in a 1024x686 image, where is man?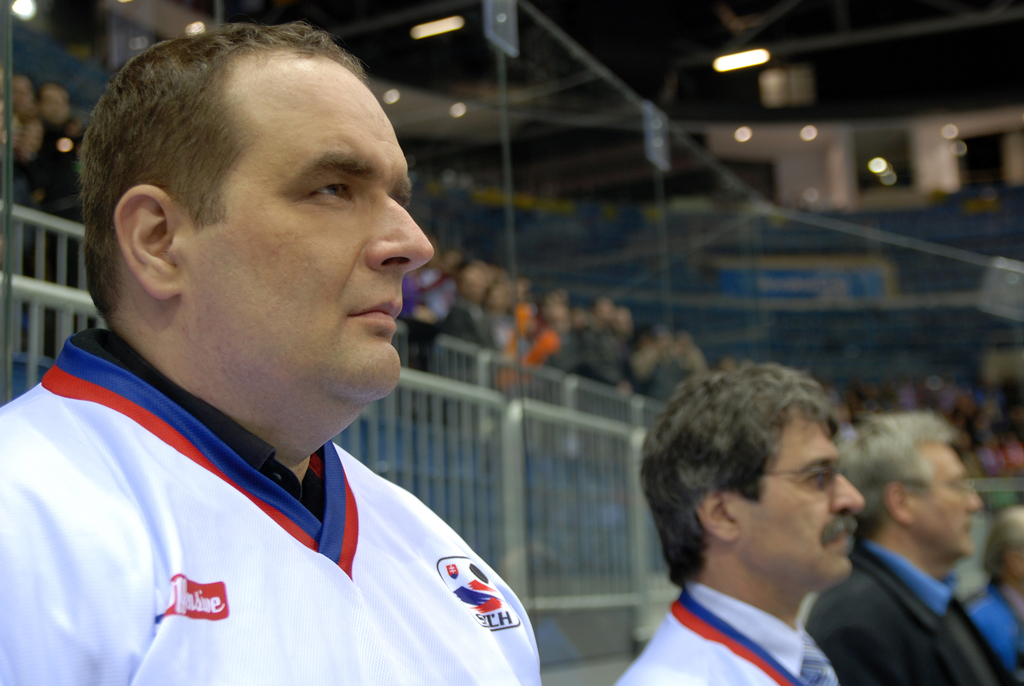
detection(611, 362, 862, 685).
